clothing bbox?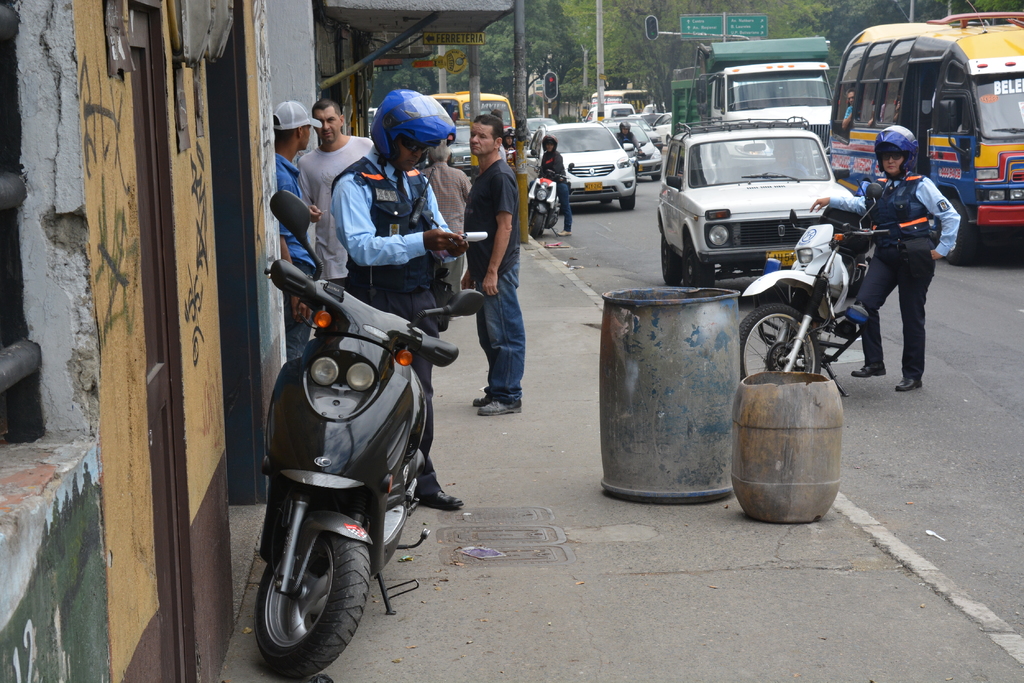
locate(462, 158, 525, 406)
